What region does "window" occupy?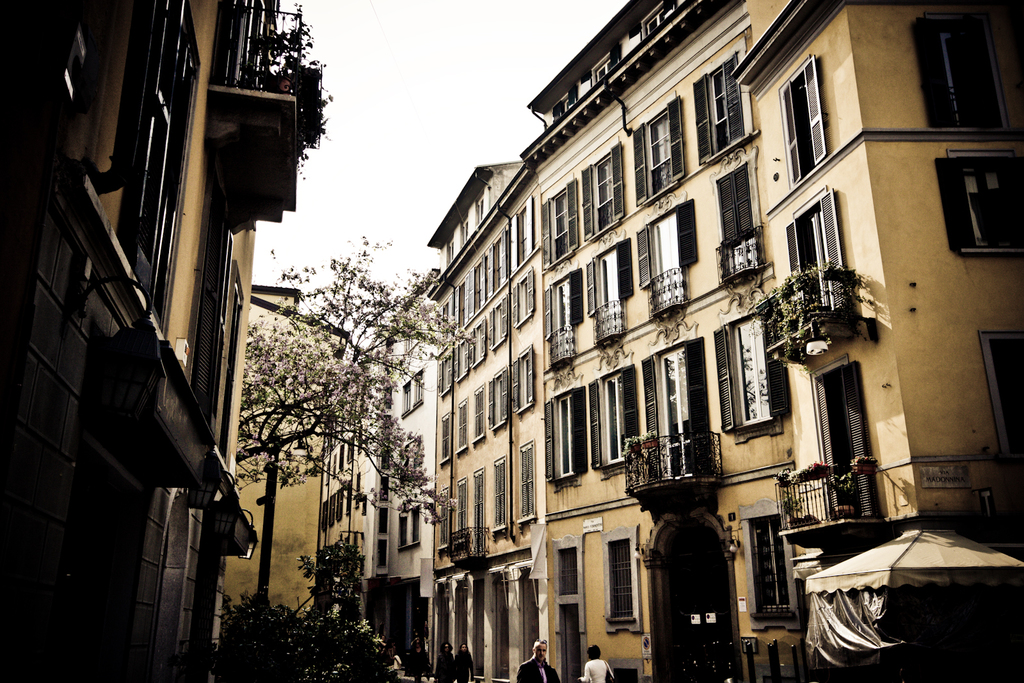
<box>689,50,750,168</box>.
